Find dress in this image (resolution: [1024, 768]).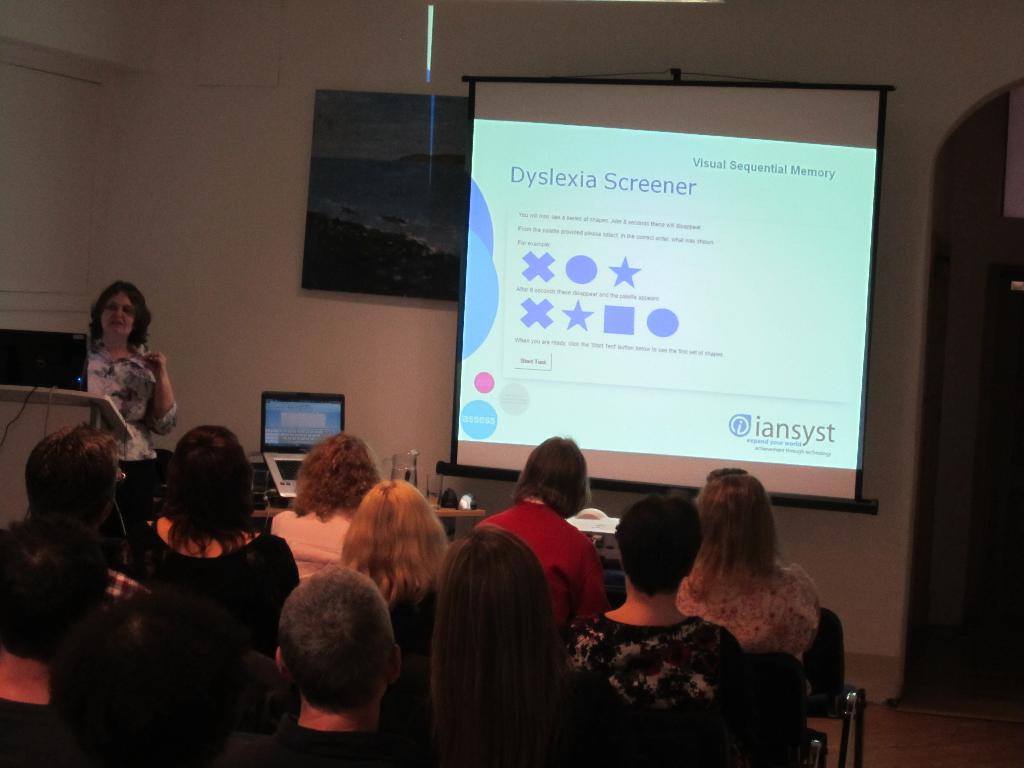
<region>671, 561, 822, 669</region>.
